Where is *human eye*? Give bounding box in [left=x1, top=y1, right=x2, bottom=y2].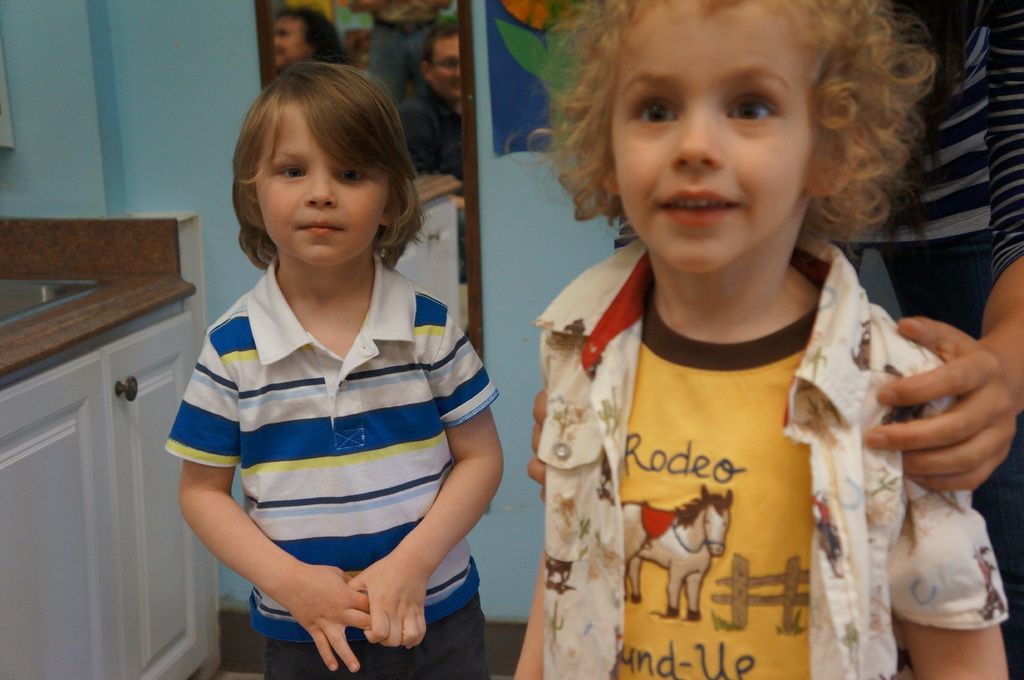
[left=272, top=159, right=308, bottom=184].
